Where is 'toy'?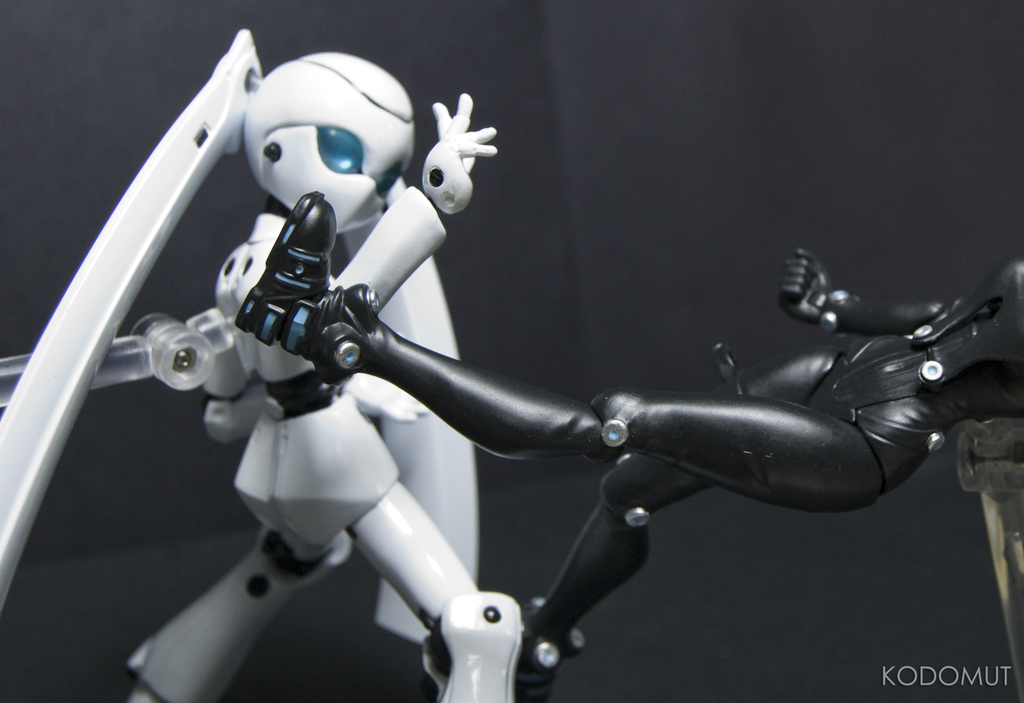
locate(0, 28, 534, 700).
